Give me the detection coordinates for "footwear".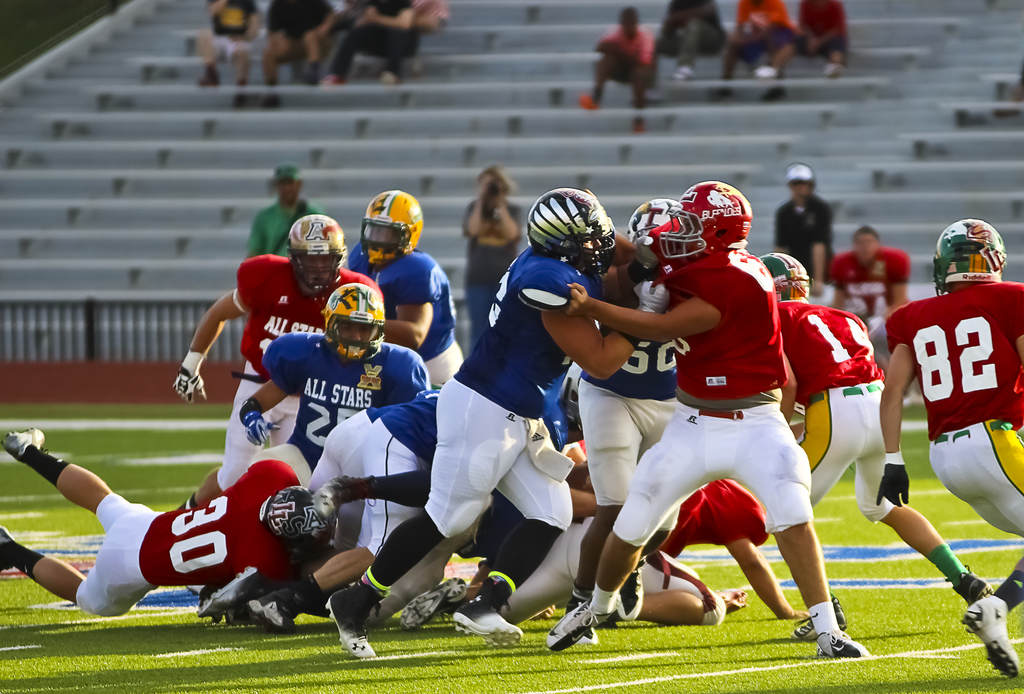
{"x1": 810, "y1": 629, "x2": 869, "y2": 659}.
